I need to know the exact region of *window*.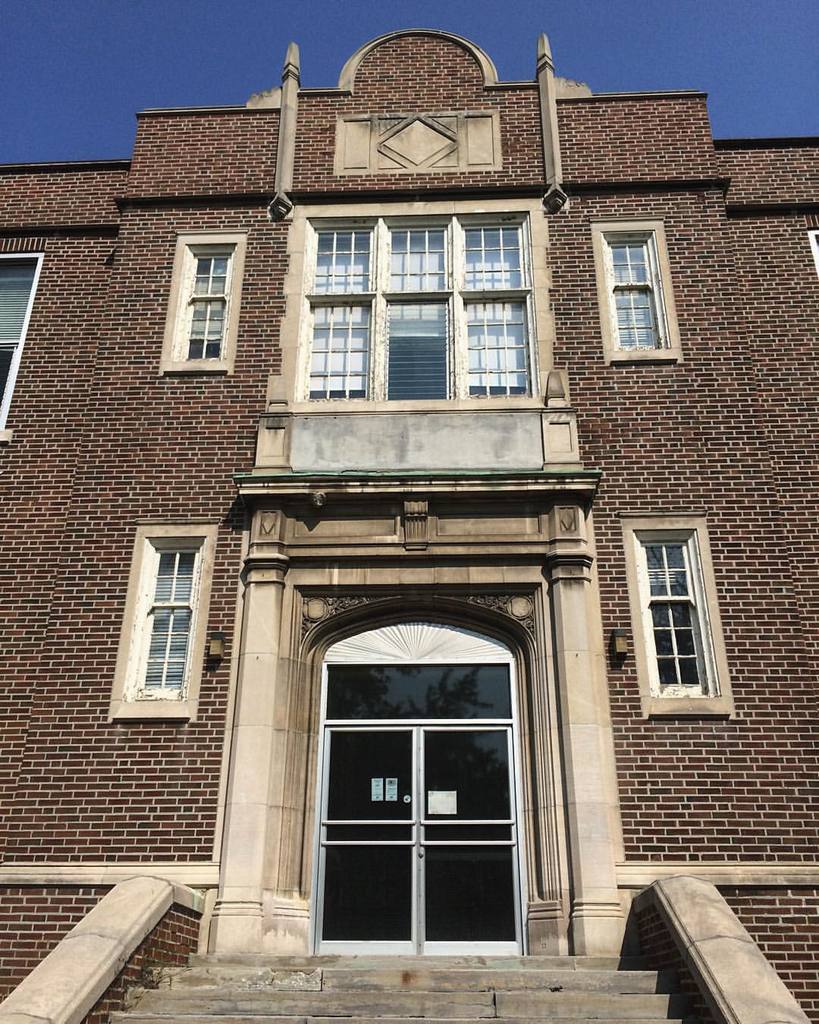
Region: detection(591, 217, 683, 366).
